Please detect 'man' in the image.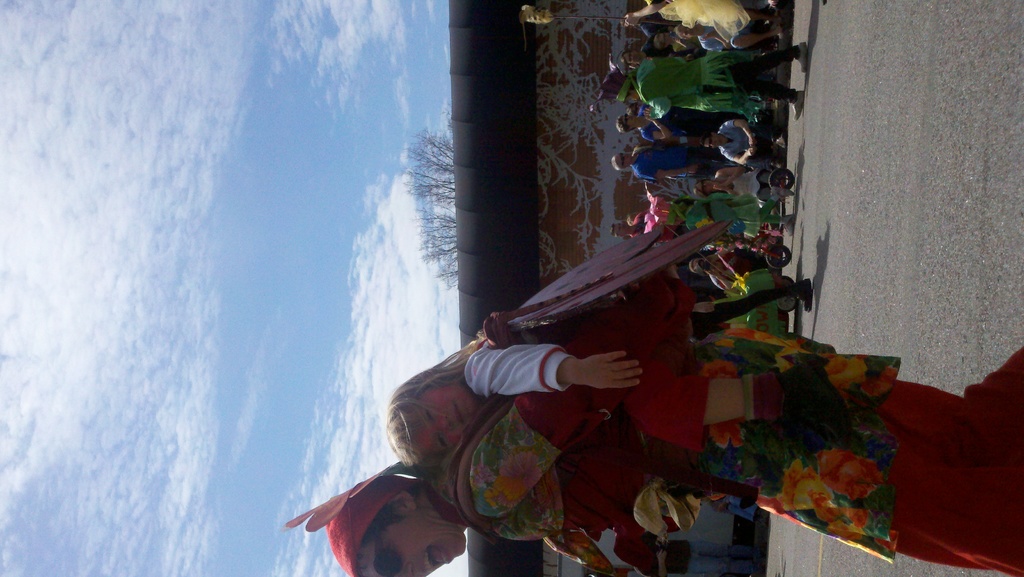
[324,348,1023,576].
